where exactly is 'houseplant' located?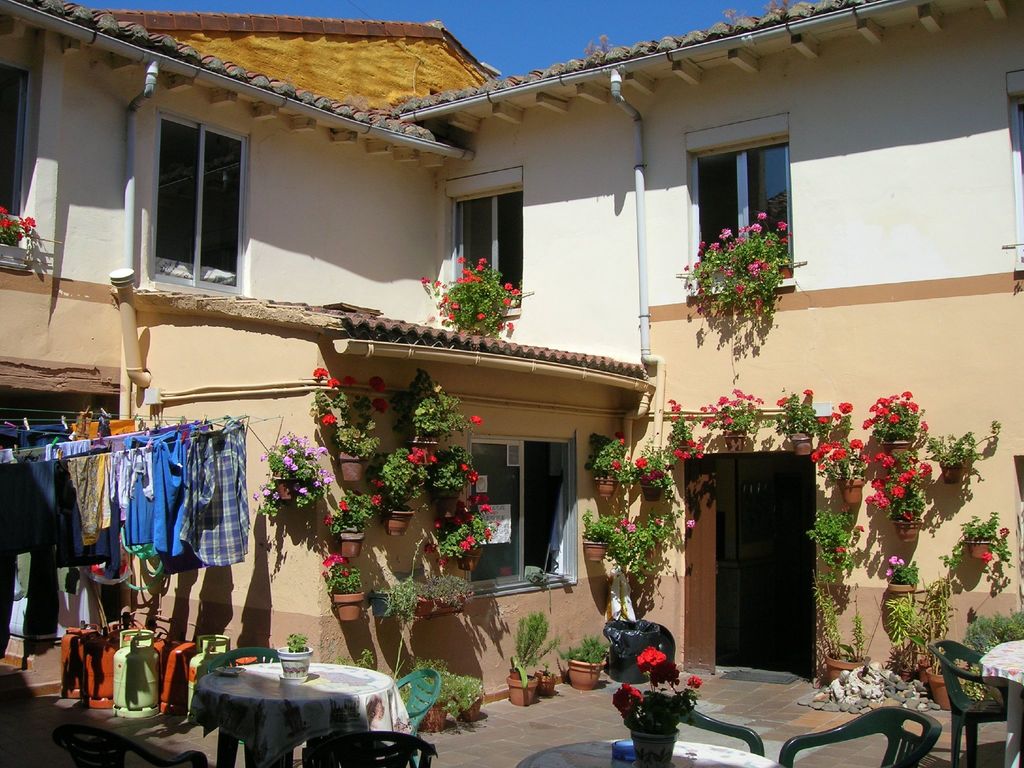
Its bounding box is box=[305, 362, 390, 484].
